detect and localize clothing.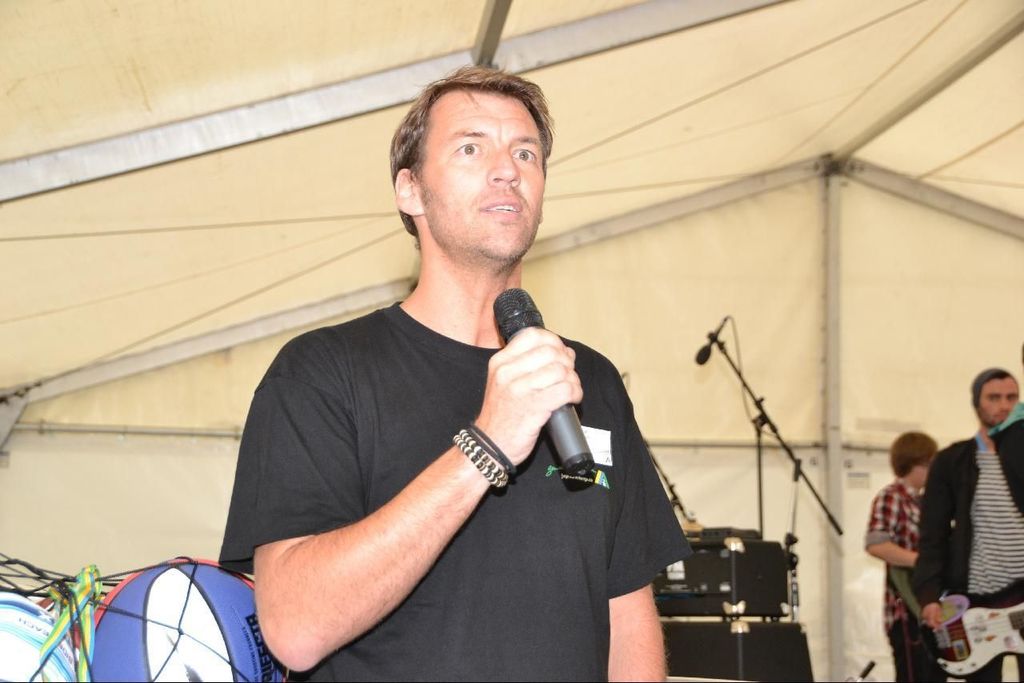
Localized at region(860, 480, 921, 622).
